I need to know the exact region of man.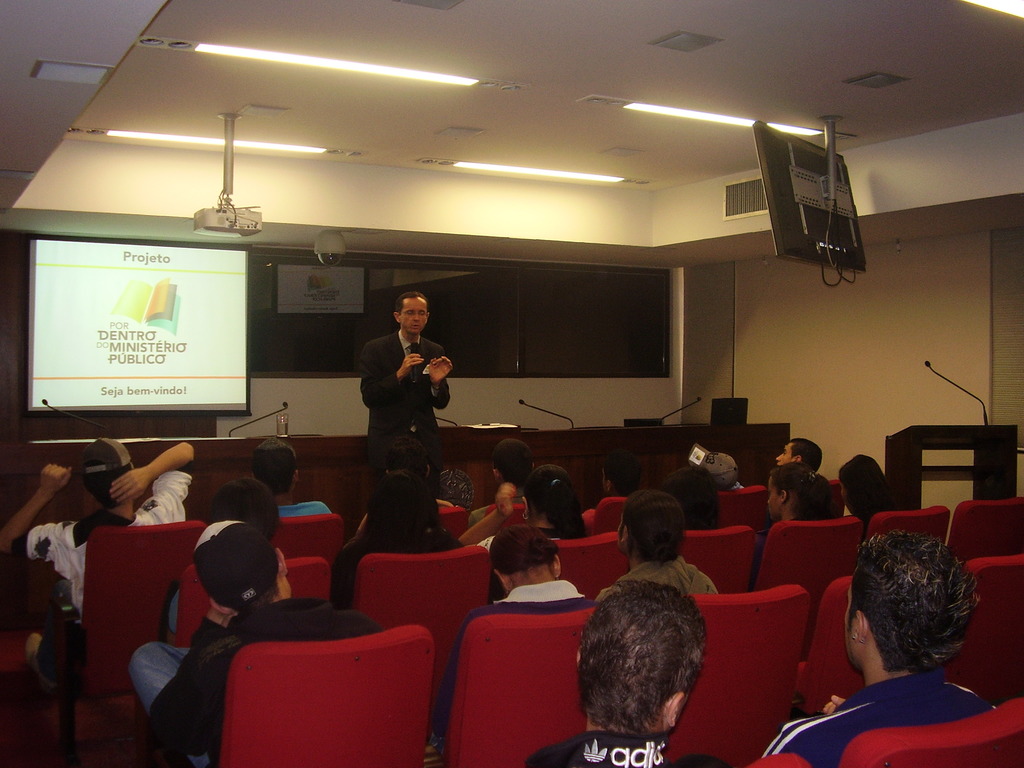
Region: {"x1": 0, "y1": 436, "x2": 195, "y2": 691}.
